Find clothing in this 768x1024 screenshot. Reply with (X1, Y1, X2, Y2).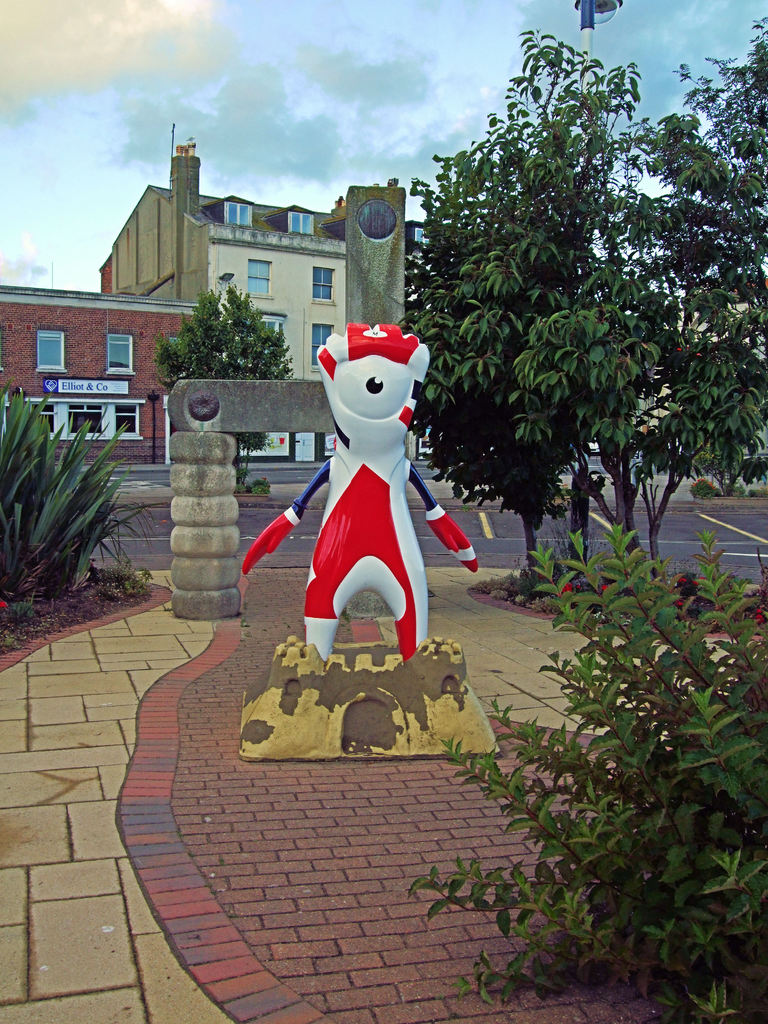
(264, 329, 474, 706).
